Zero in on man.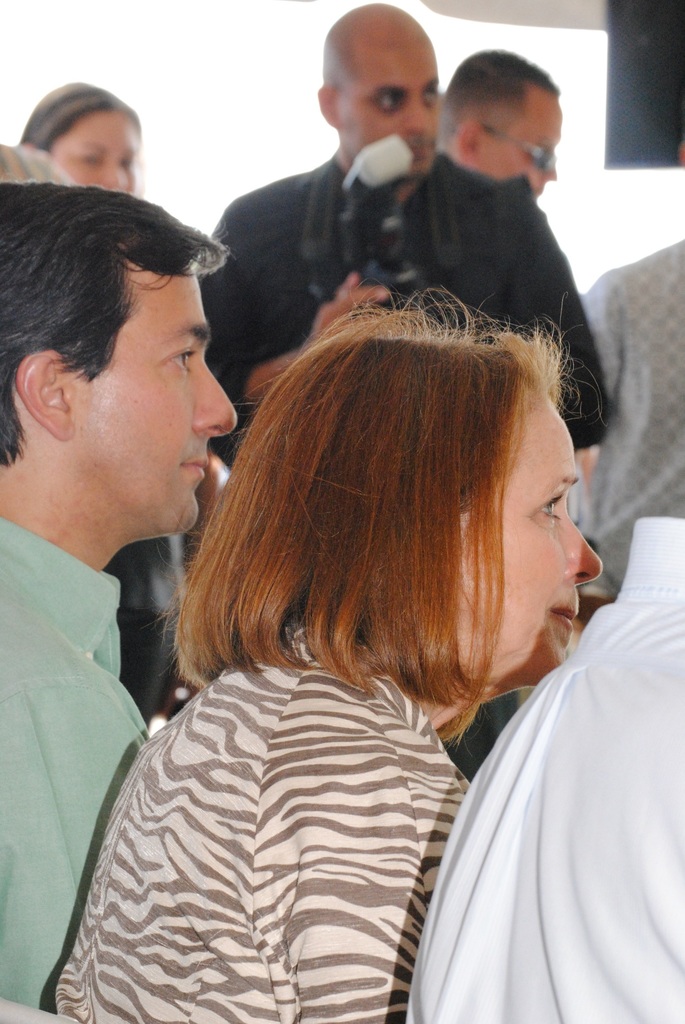
Zeroed in: 198,4,608,454.
